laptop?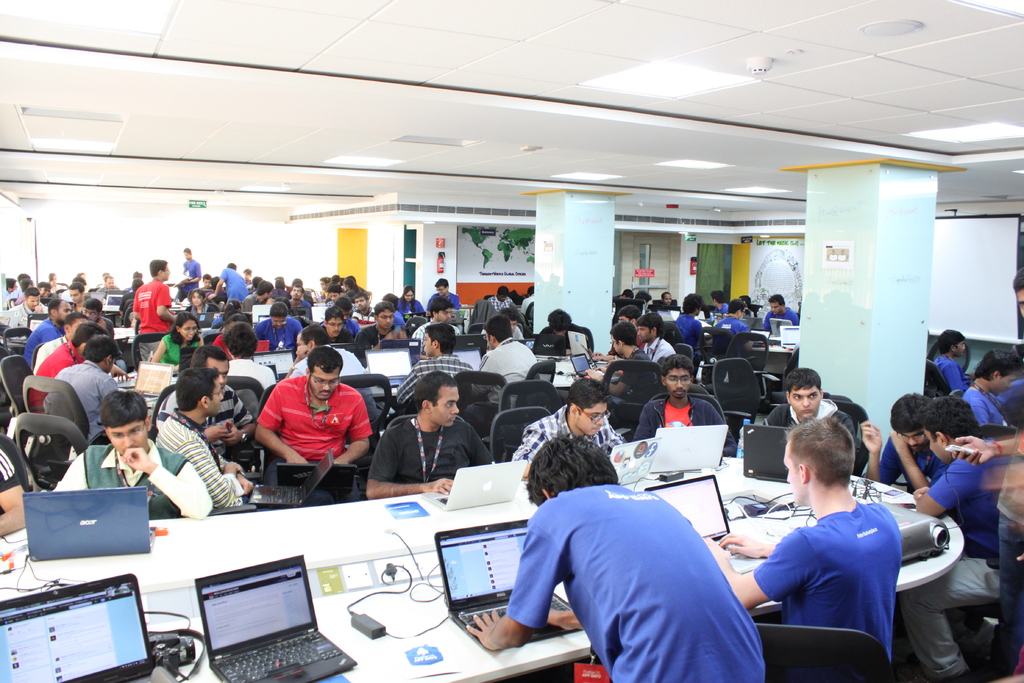
detection(257, 315, 272, 324)
